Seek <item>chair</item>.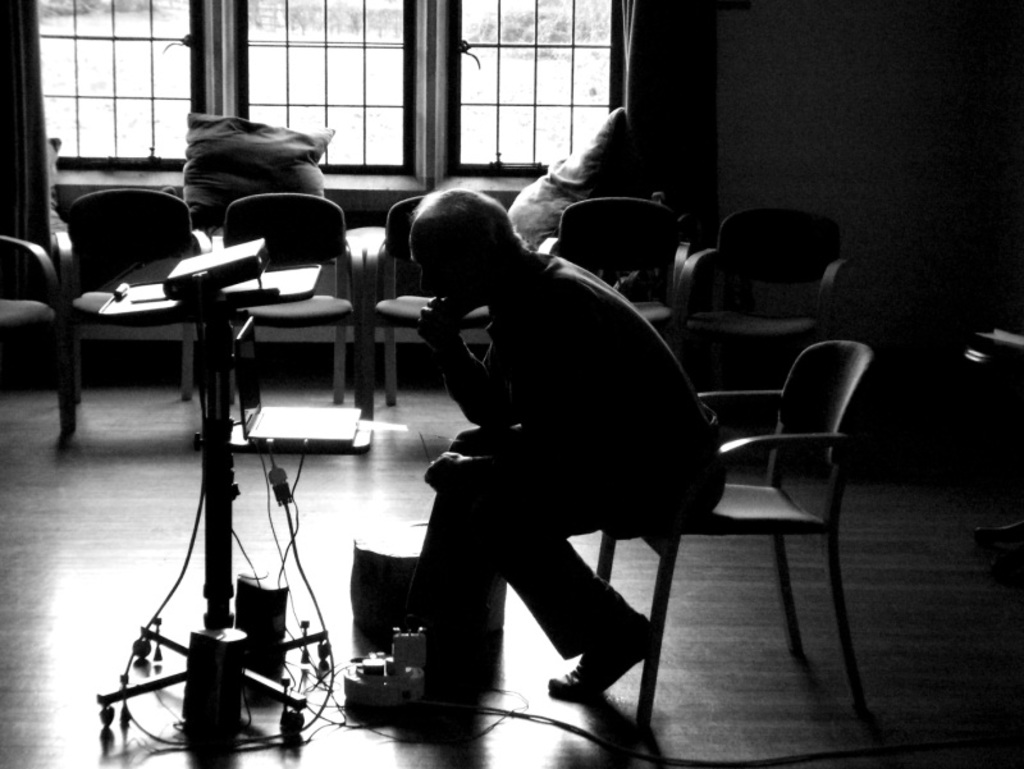
{"left": 360, "top": 182, "right": 525, "bottom": 427}.
